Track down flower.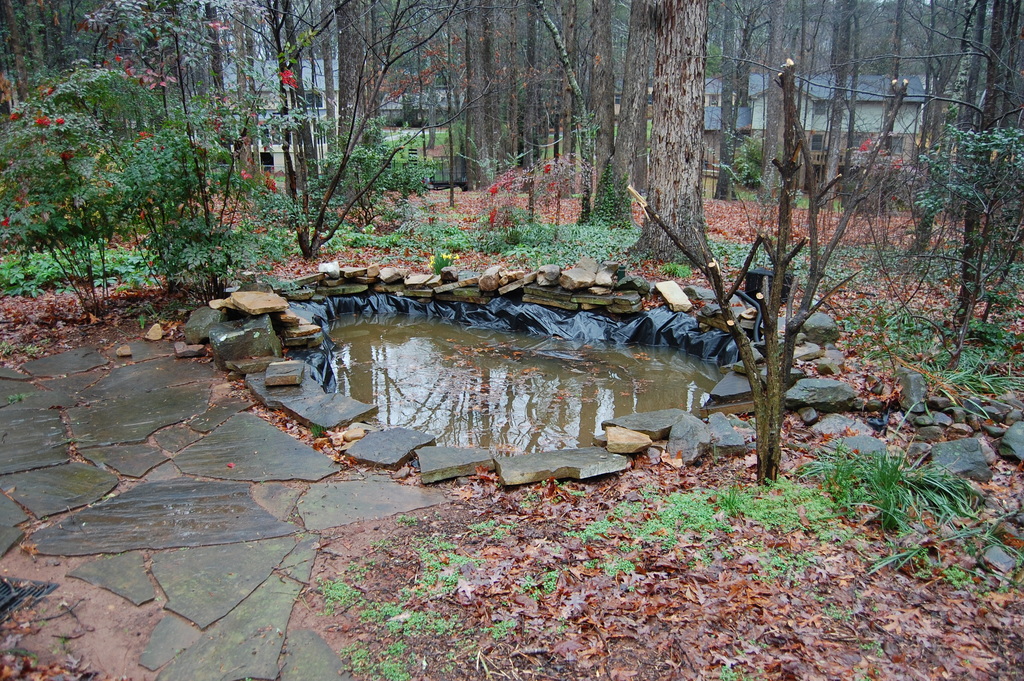
Tracked to bbox(239, 168, 253, 183).
